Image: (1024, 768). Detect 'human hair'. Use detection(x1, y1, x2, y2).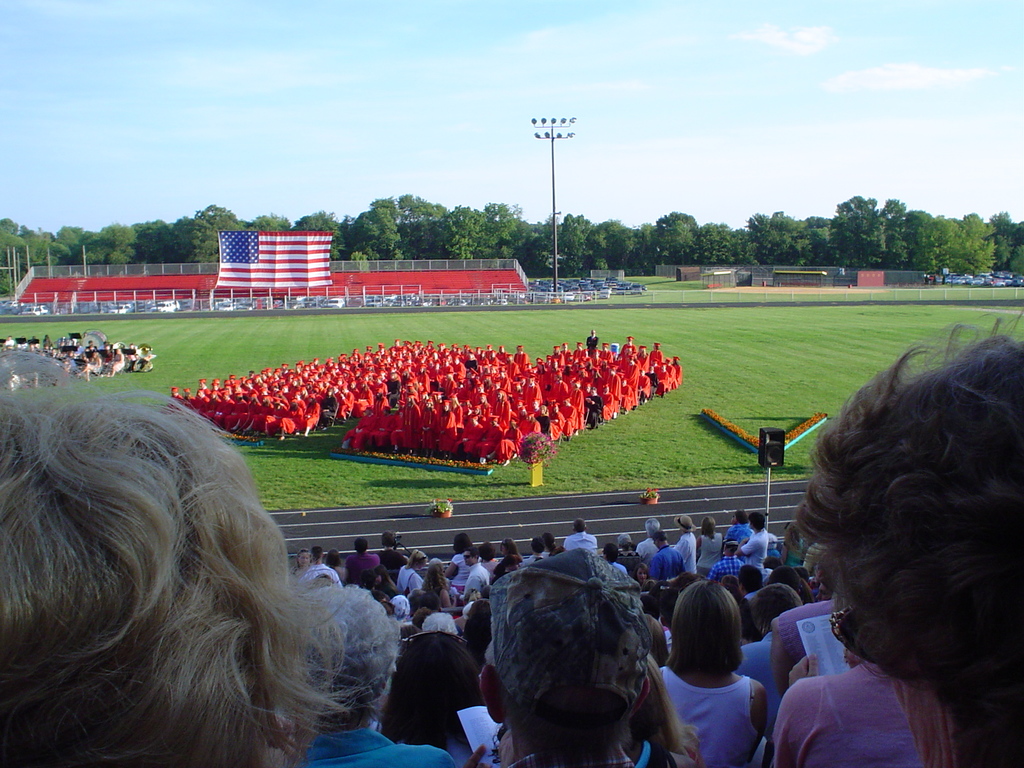
detection(541, 531, 561, 552).
